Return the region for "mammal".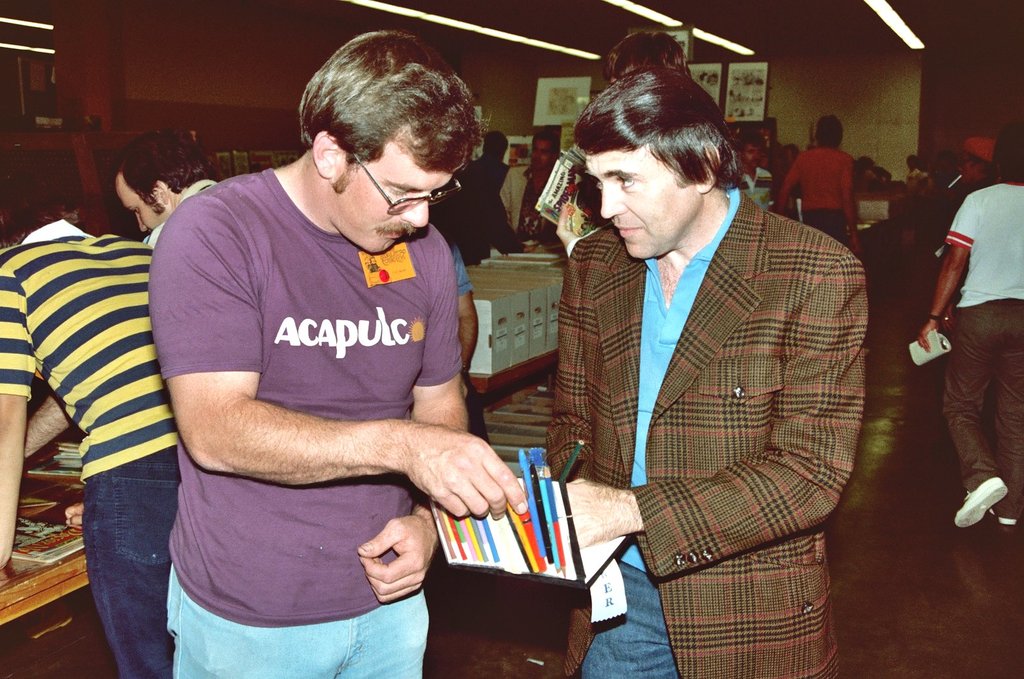
915:122:1023:532.
